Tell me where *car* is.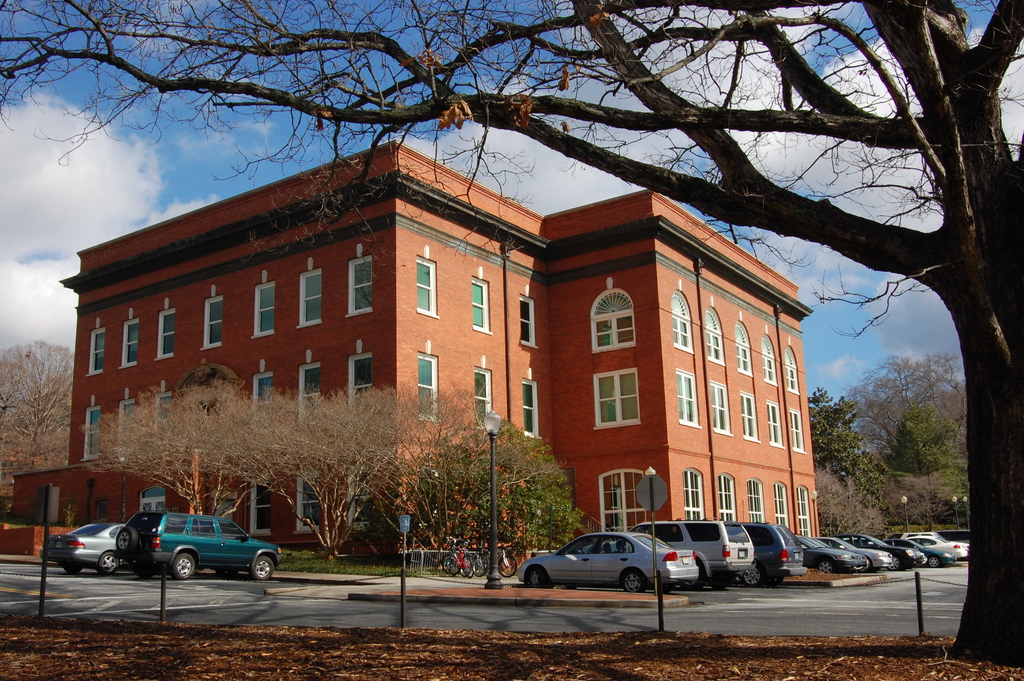
*car* is at region(35, 516, 122, 576).
